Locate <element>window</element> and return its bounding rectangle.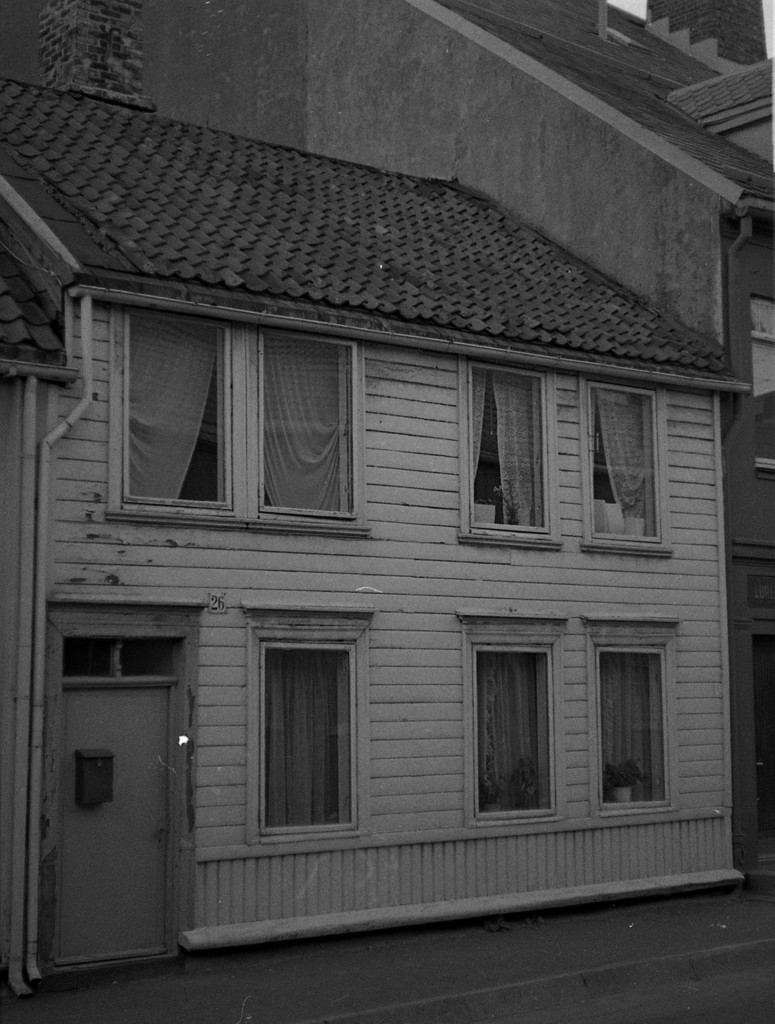
<box>246,330,381,530</box>.
